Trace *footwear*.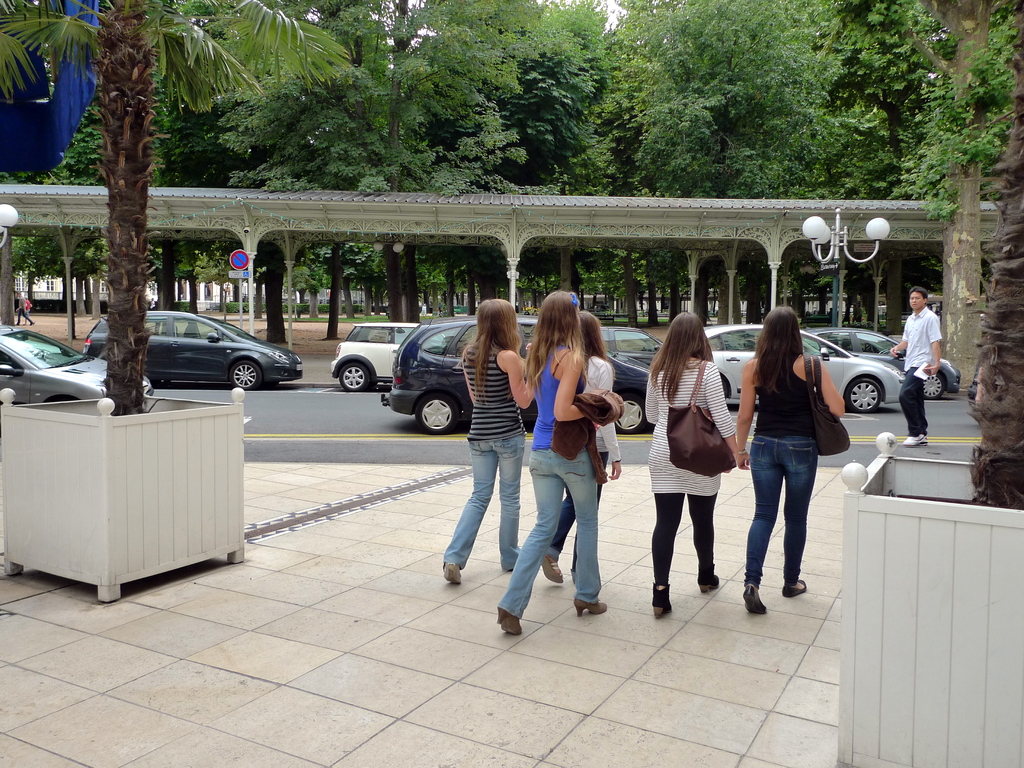
Traced to select_region(694, 565, 721, 598).
